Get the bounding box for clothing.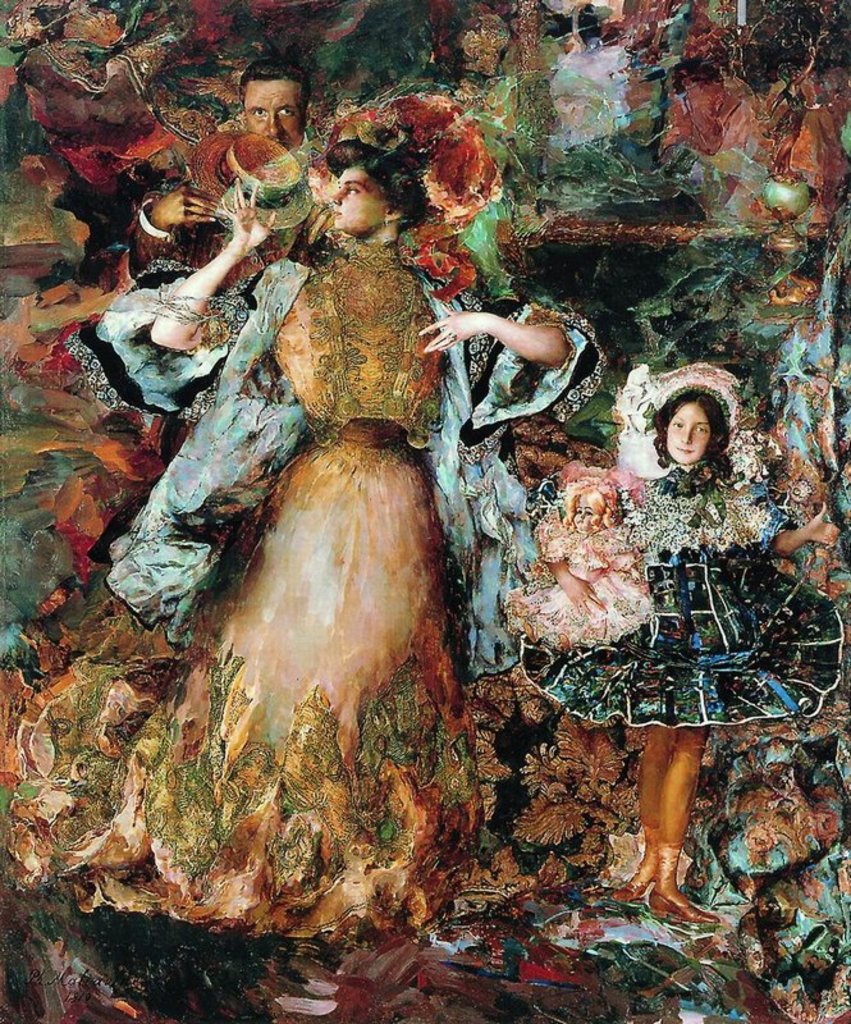
498 518 659 652.
